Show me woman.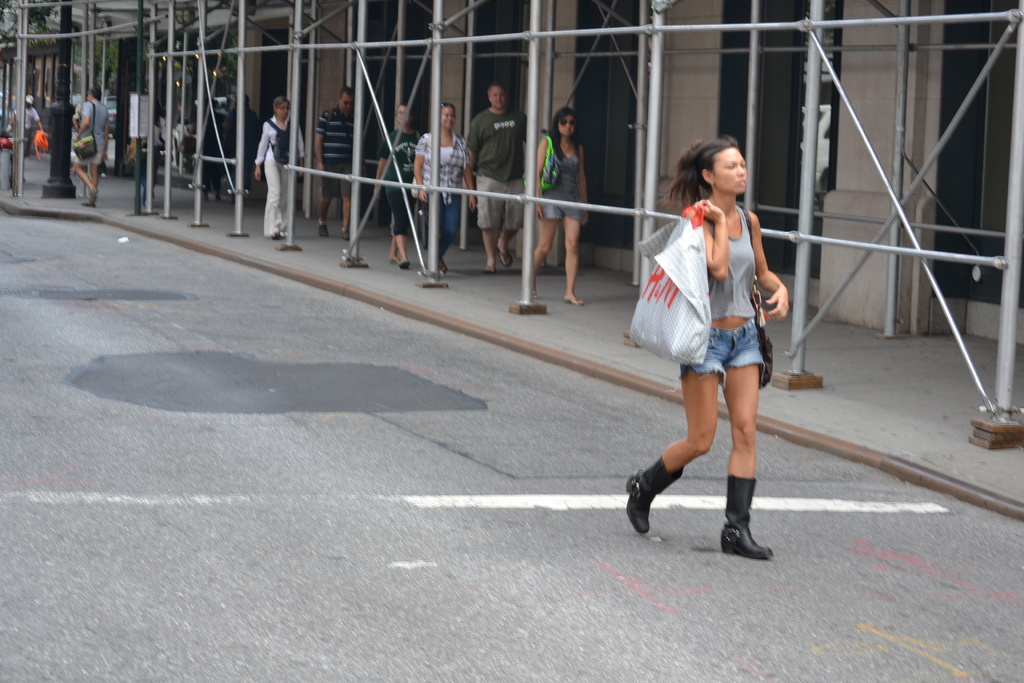
woman is here: left=372, top=101, right=424, bottom=267.
